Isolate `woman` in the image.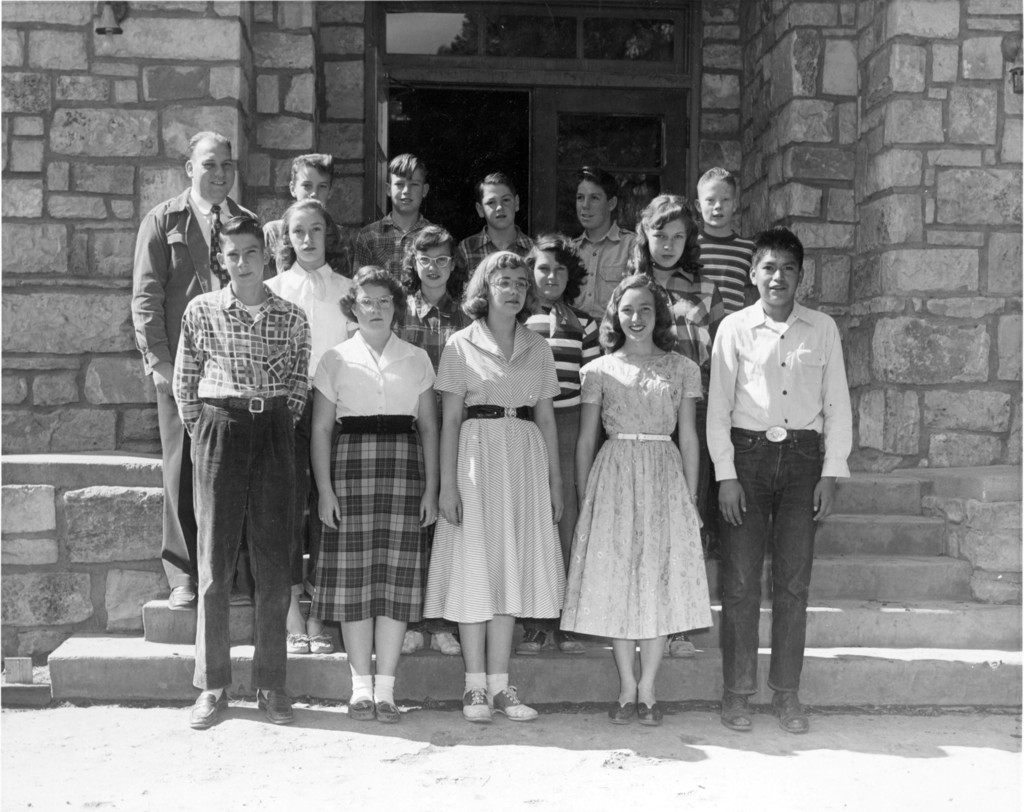
Isolated region: (263, 202, 362, 648).
